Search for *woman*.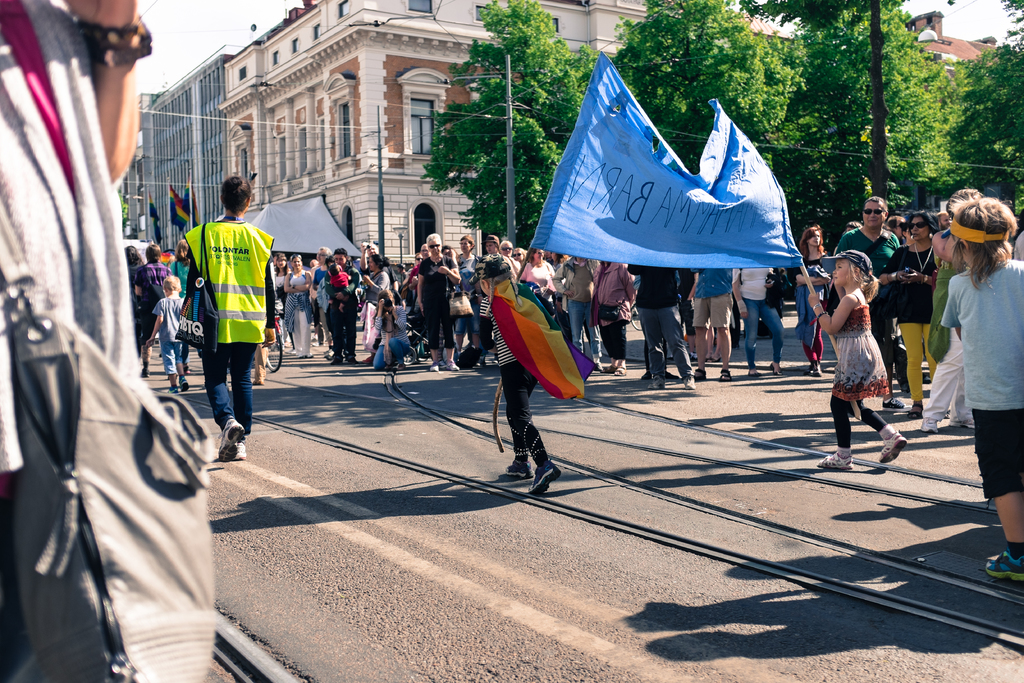
Found at <bbox>359, 250, 382, 355</bbox>.
